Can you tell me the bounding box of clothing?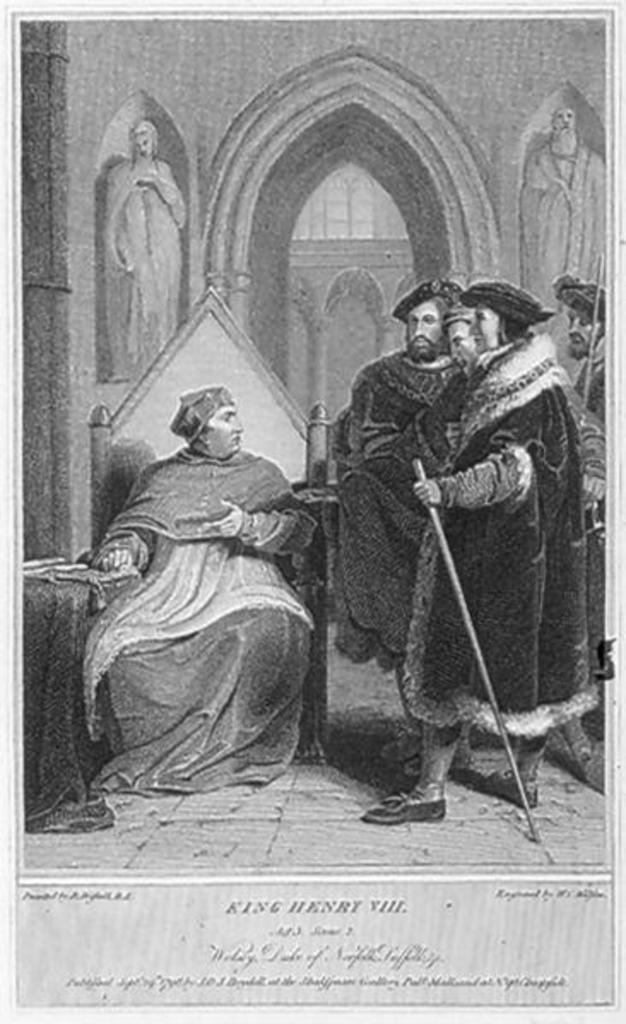
400:328:599:747.
